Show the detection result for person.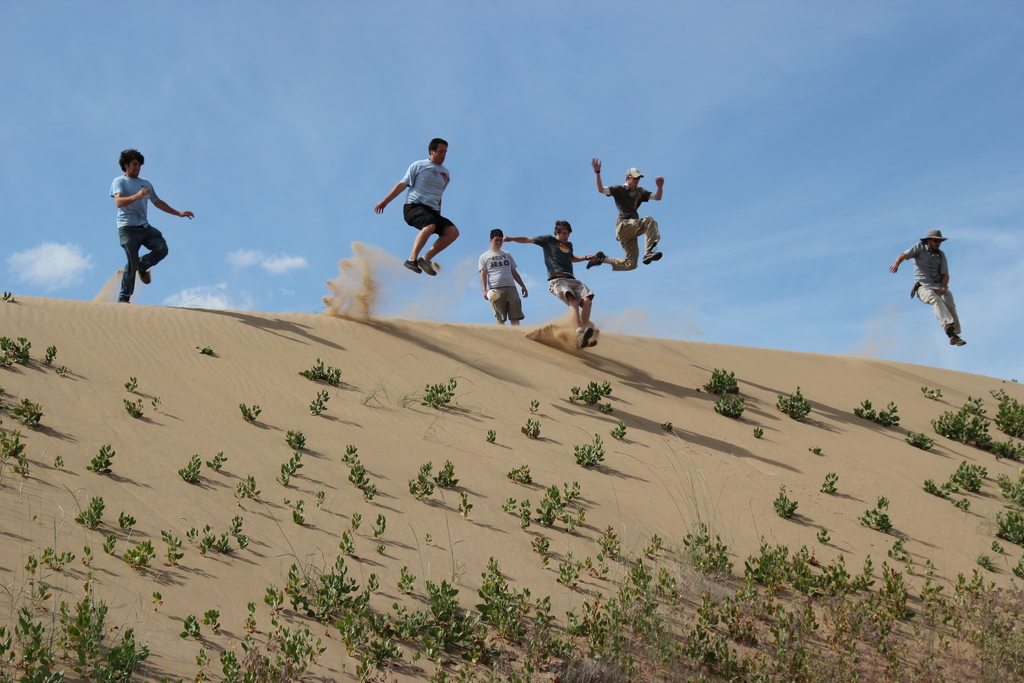
(584,159,662,270).
